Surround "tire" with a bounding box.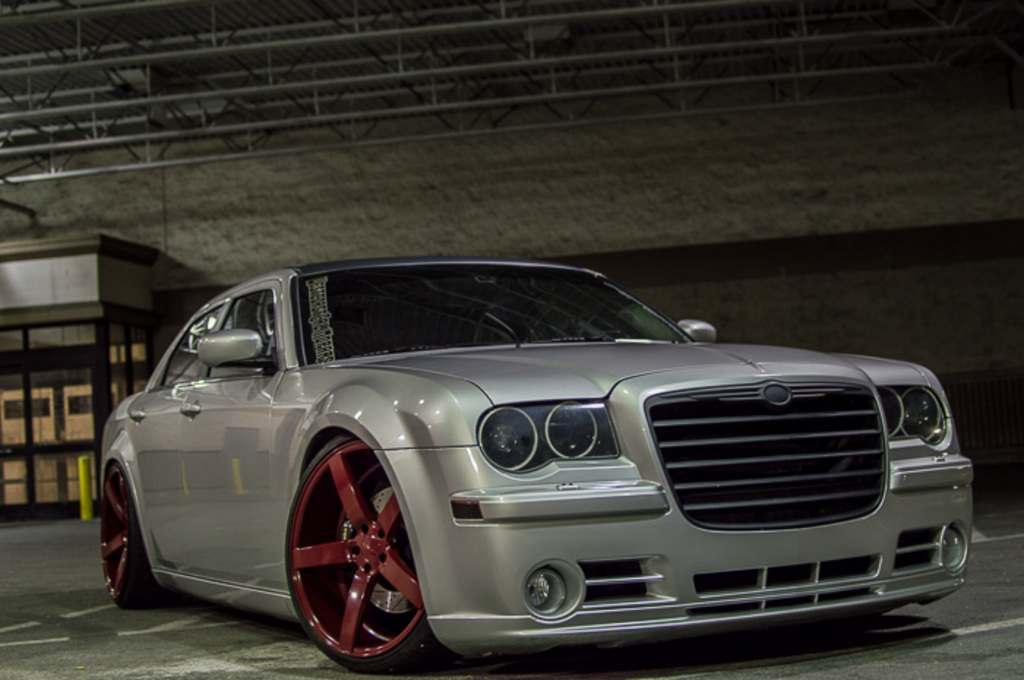
(left=285, top=434, right=433, bottom=671).
